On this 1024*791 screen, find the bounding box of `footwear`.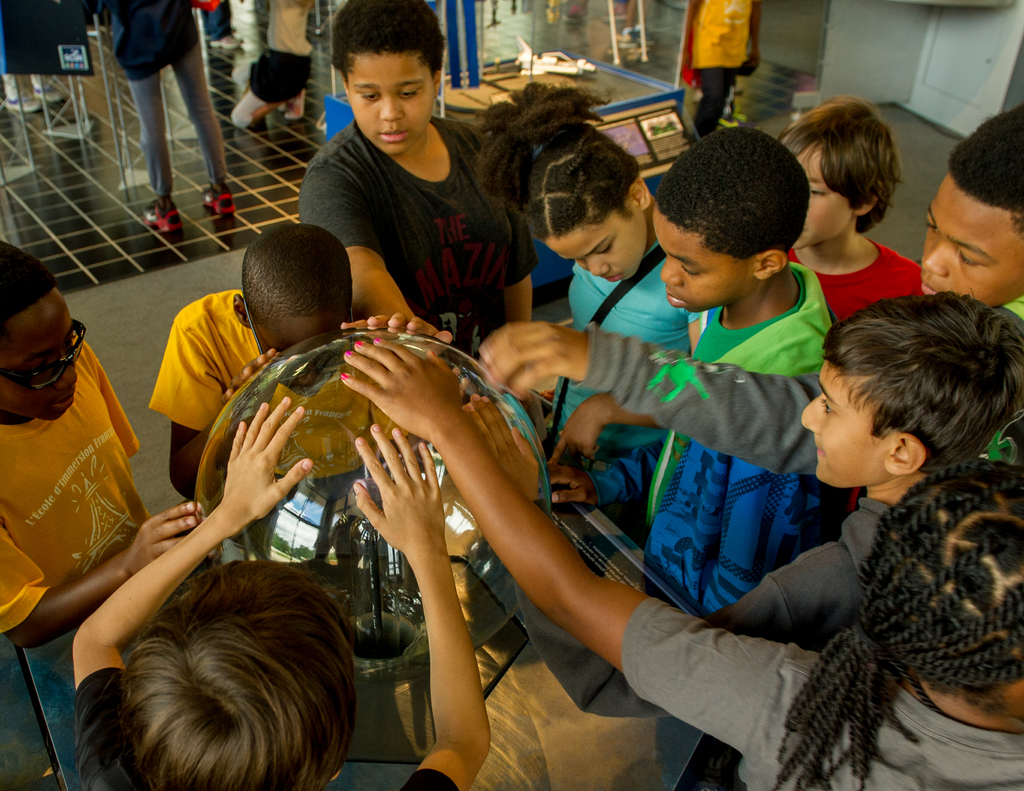
Bounding box: region(280, 88, 306, 120).
